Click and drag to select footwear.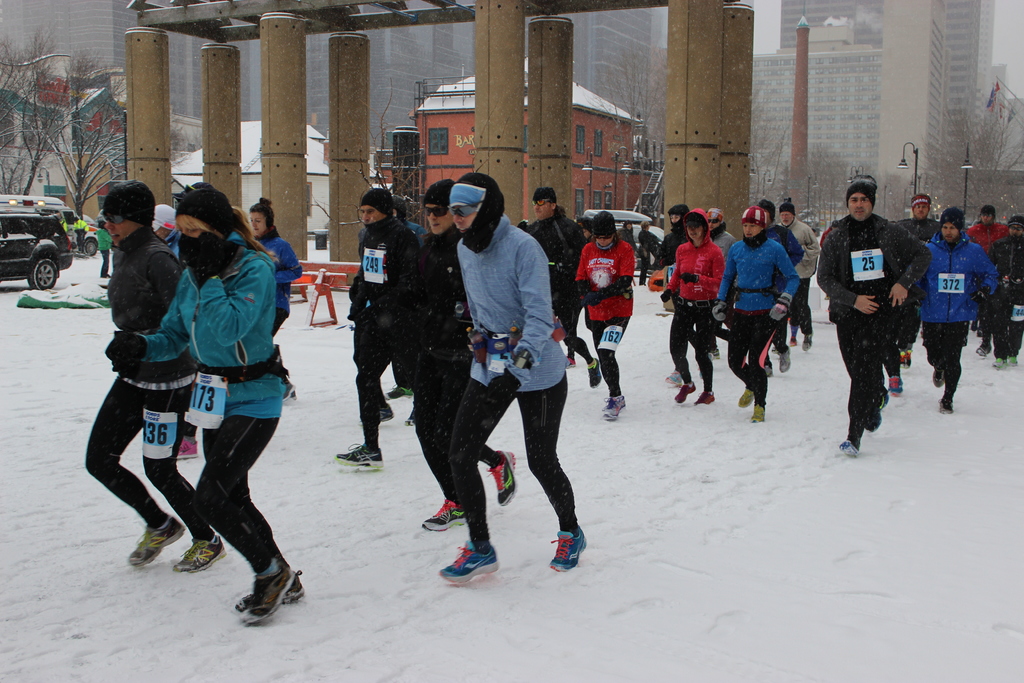
Selection: (left=708, top=341, right=719, bottom=362).
